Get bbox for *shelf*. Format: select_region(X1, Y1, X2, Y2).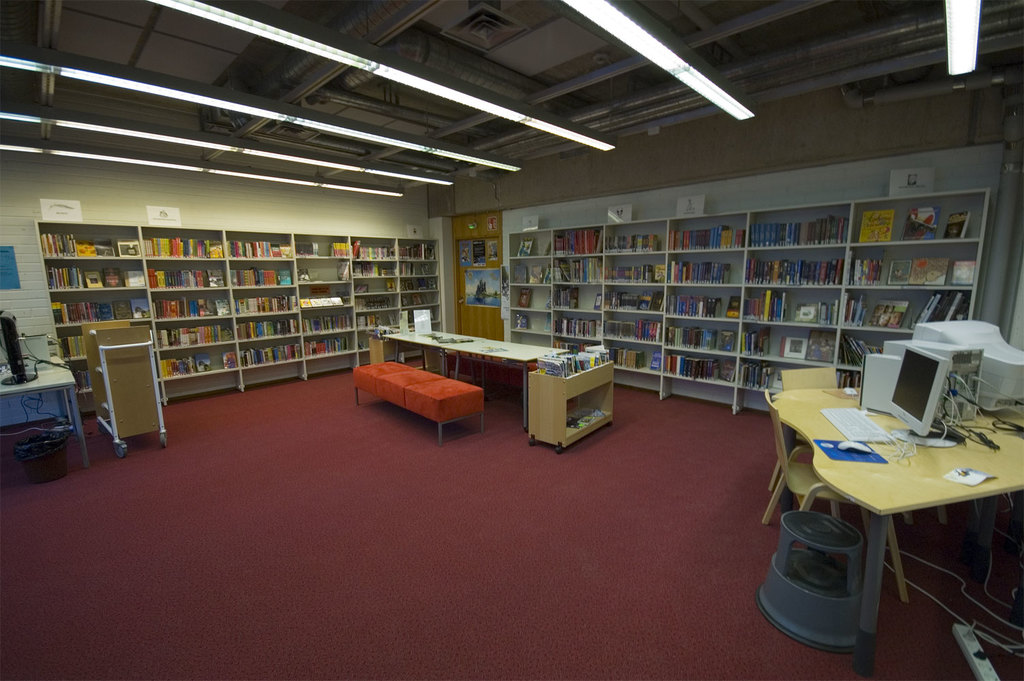
select_region(507, 331, 558, 350).
